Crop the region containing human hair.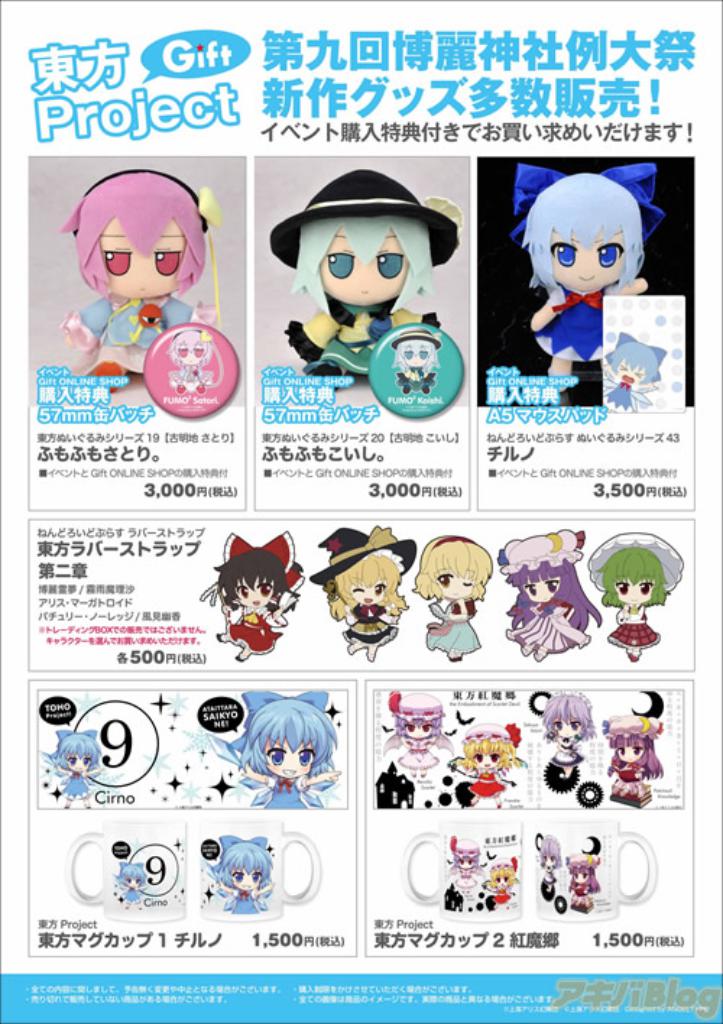
Crop region: l=609, t=340, r=656, b=383.
